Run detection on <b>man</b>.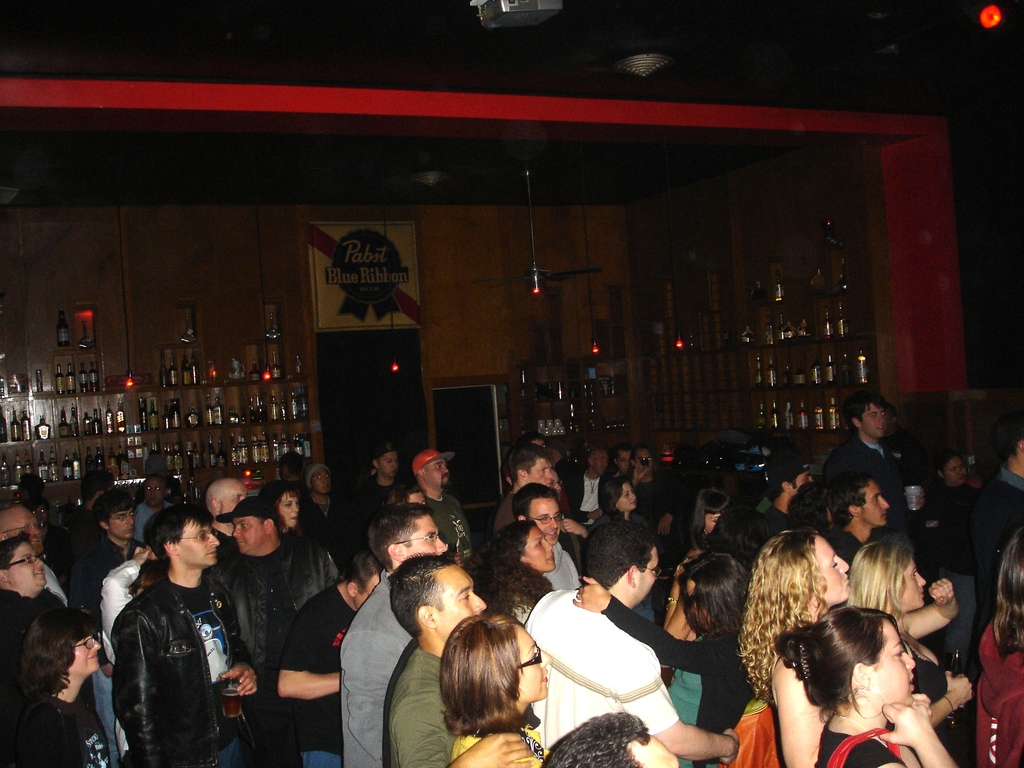
Result: select_region(574, 450, 614, 525).
